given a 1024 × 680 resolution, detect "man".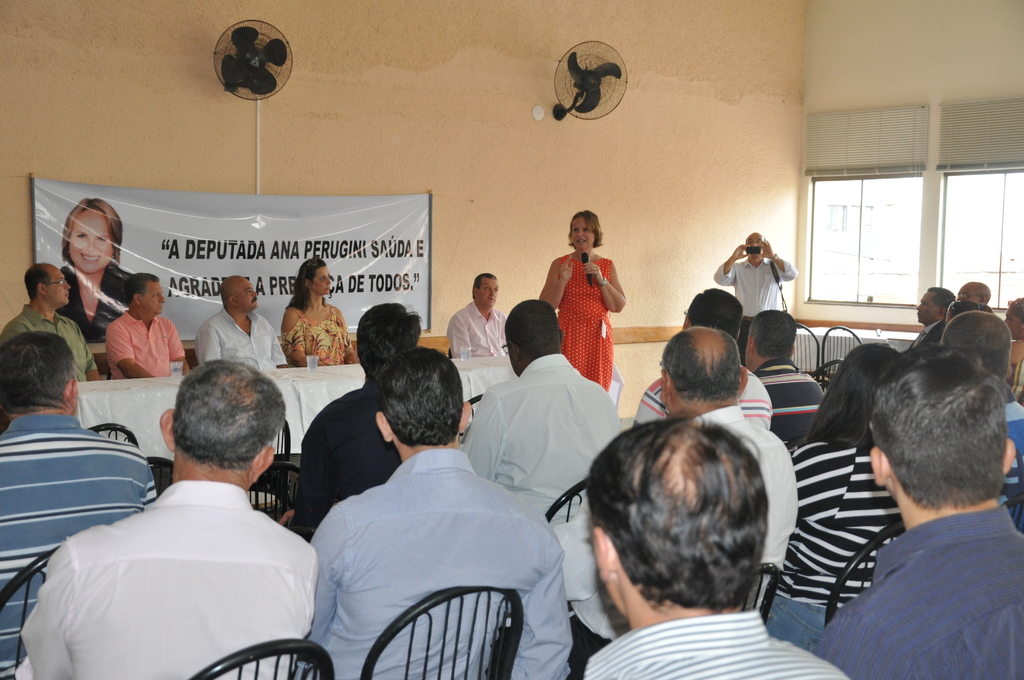
box(0, 263, 101, 383).
